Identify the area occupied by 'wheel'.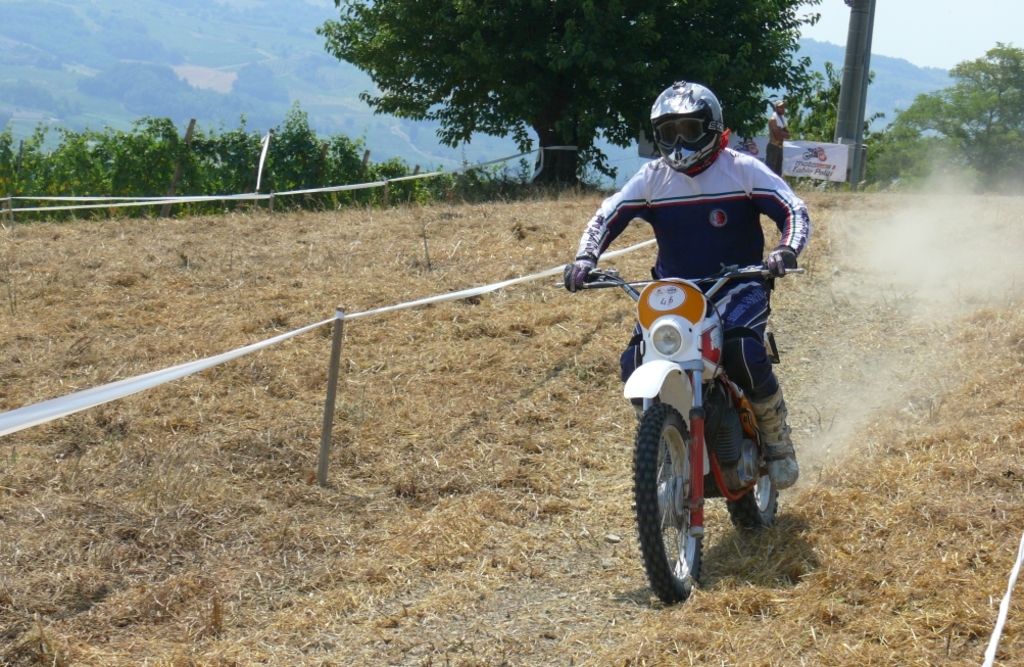
Area: left=647, top=396, right=724, bottom=603.
